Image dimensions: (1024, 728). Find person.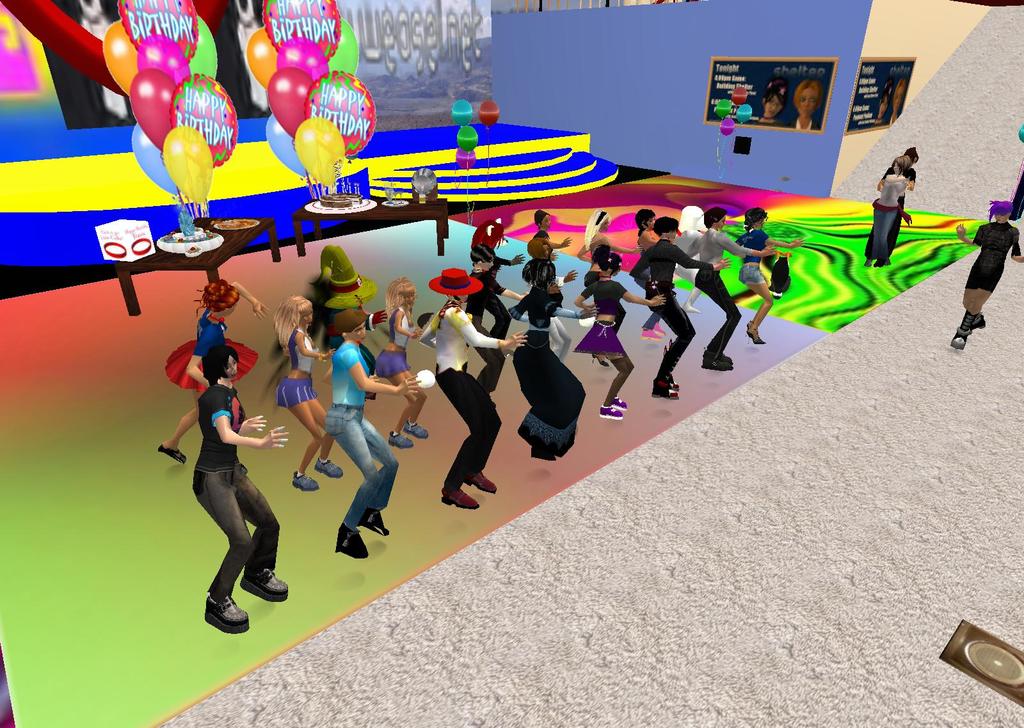
bbox(160, 308, 271, 634).
